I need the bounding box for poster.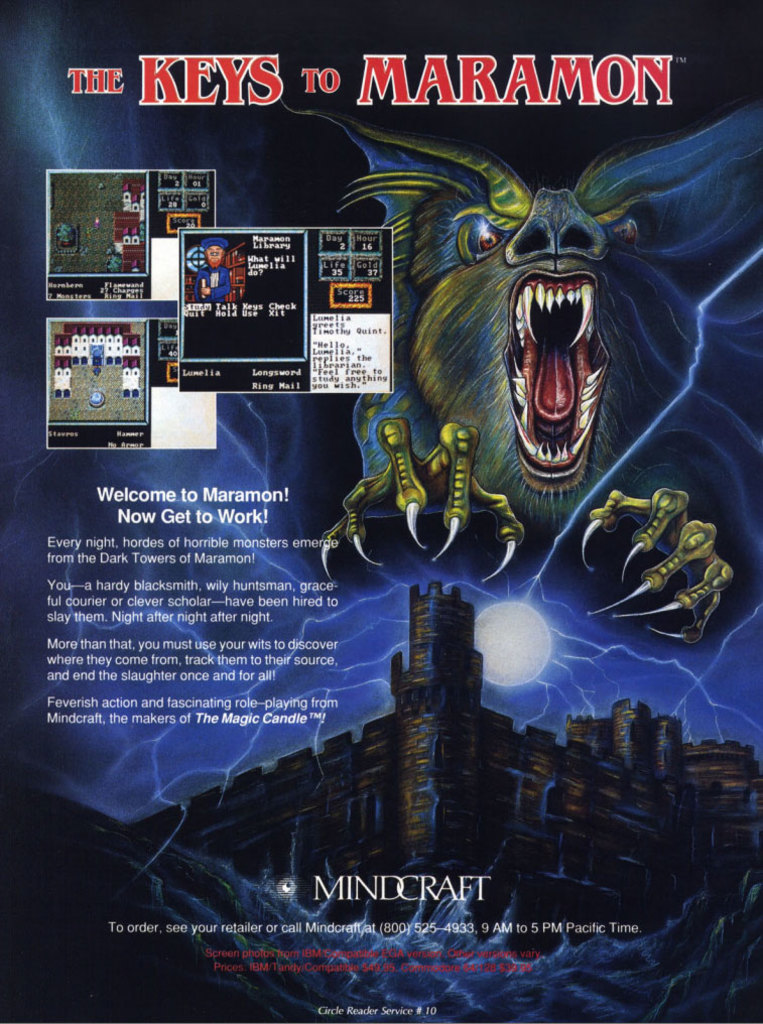
Here it is: l=0, t=0, r=762, b=1023.
